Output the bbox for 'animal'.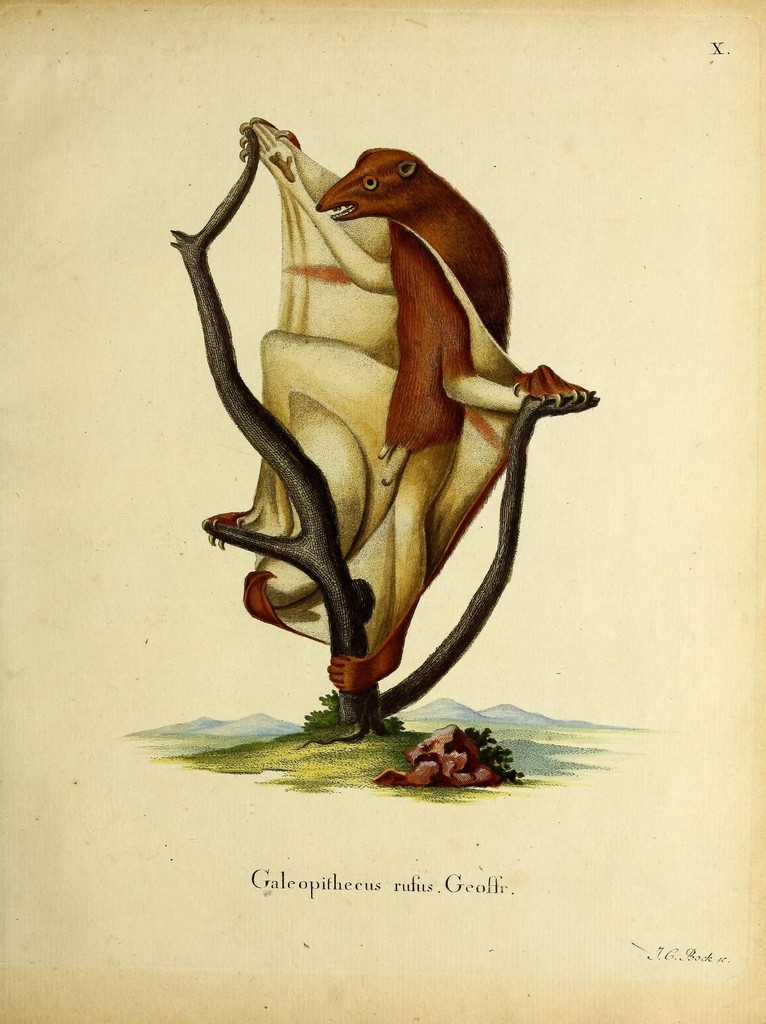
left=206, top=118, right=596, bottom=689.
